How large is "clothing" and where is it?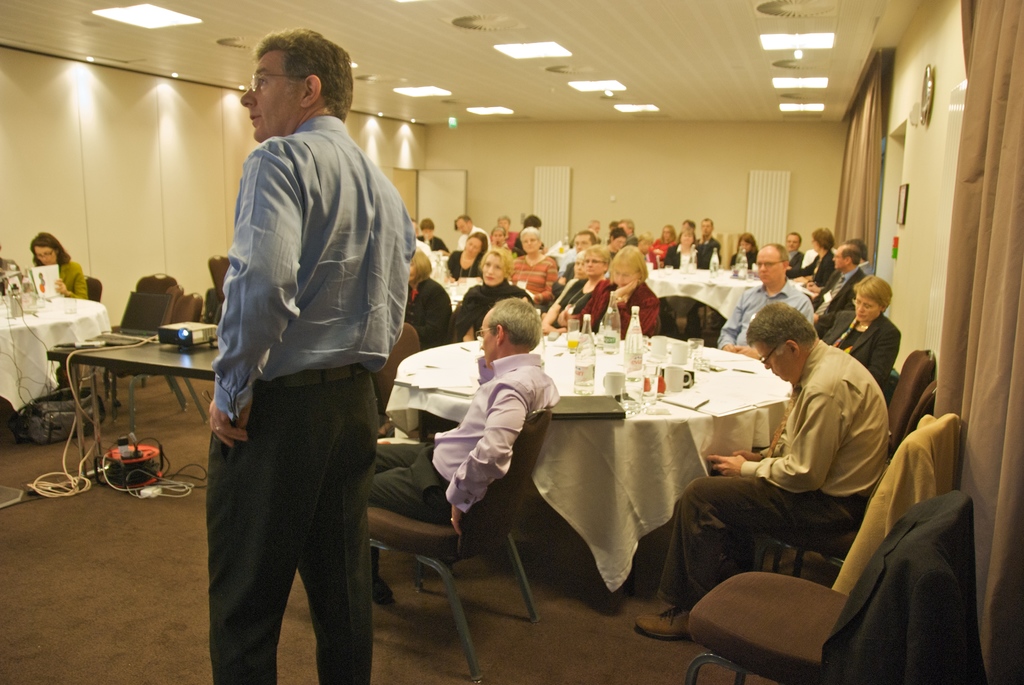
Bounding box: x1=690, y1=235, x2=716, y2=266.
